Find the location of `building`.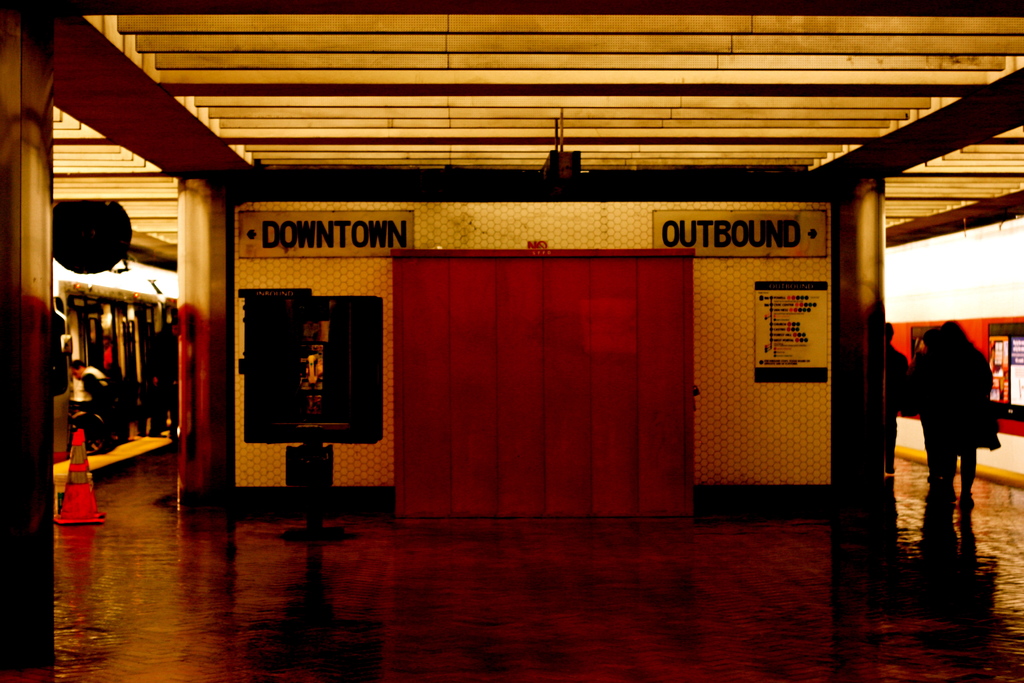
Location: 0,0,1023,682.
